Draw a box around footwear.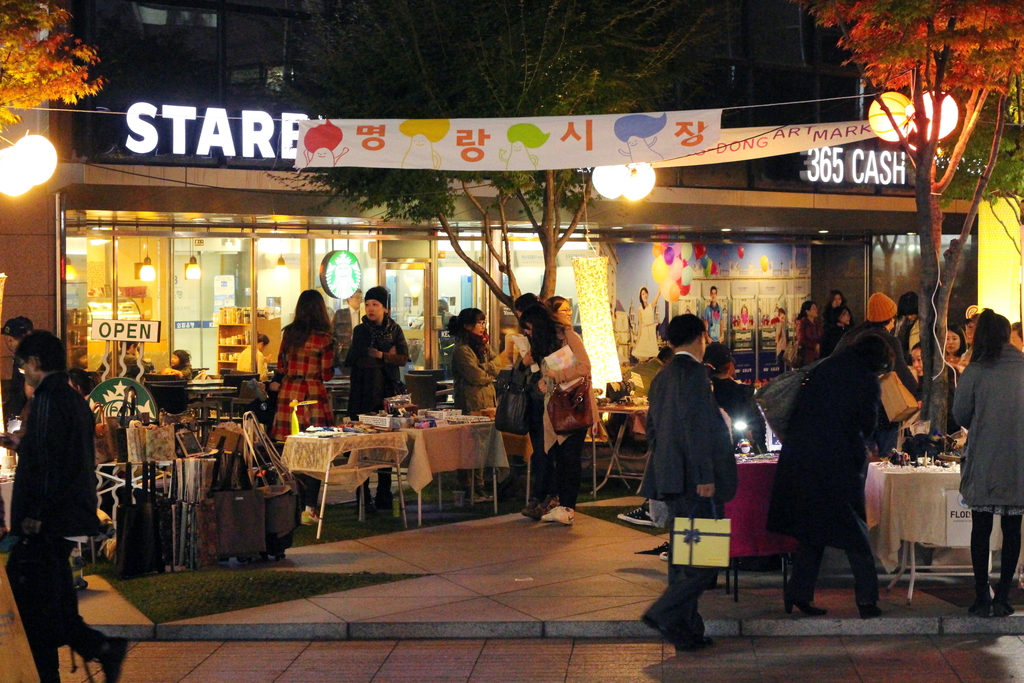
bbox=[355, 499, 371, 515].
